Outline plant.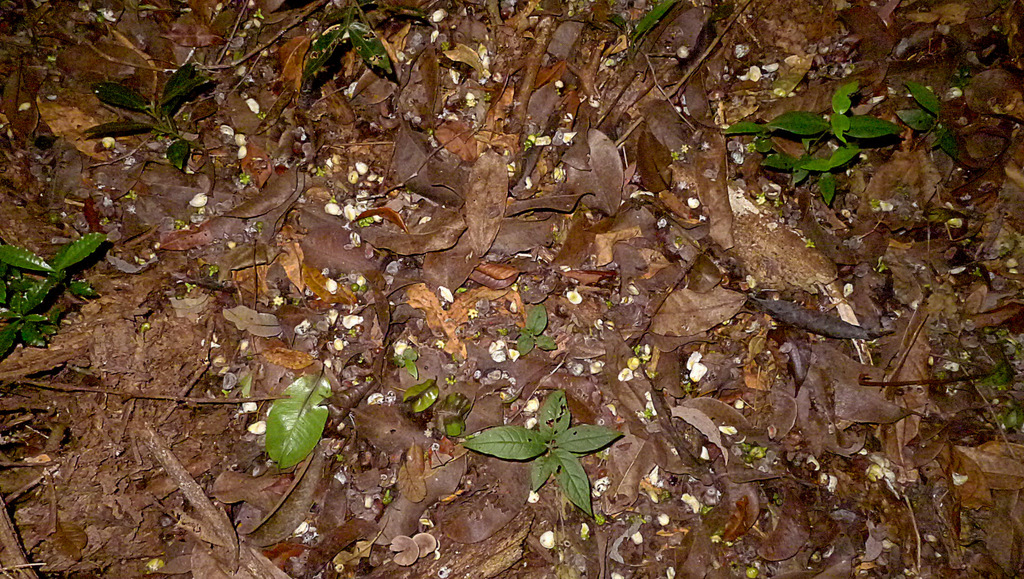
Outline: box=[607, 0, 706, 68].
